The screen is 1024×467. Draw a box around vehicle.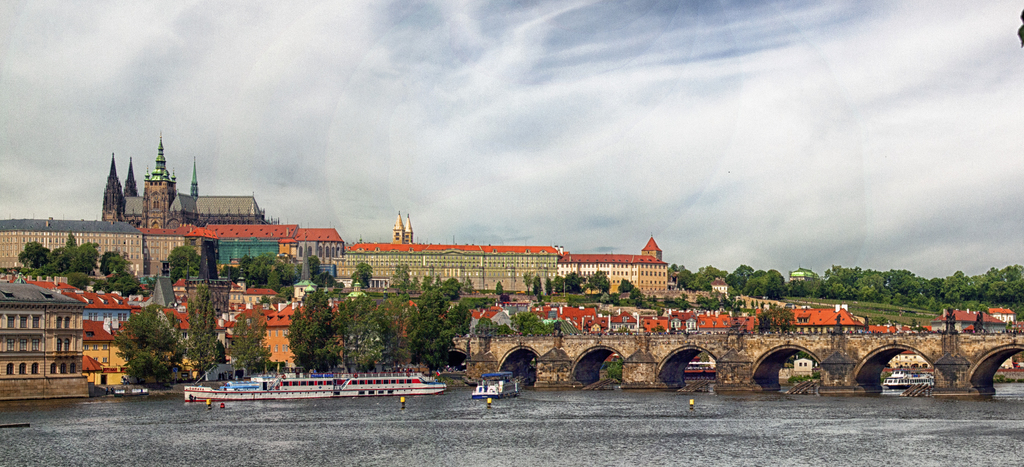
(881, 368, 932, 393).
